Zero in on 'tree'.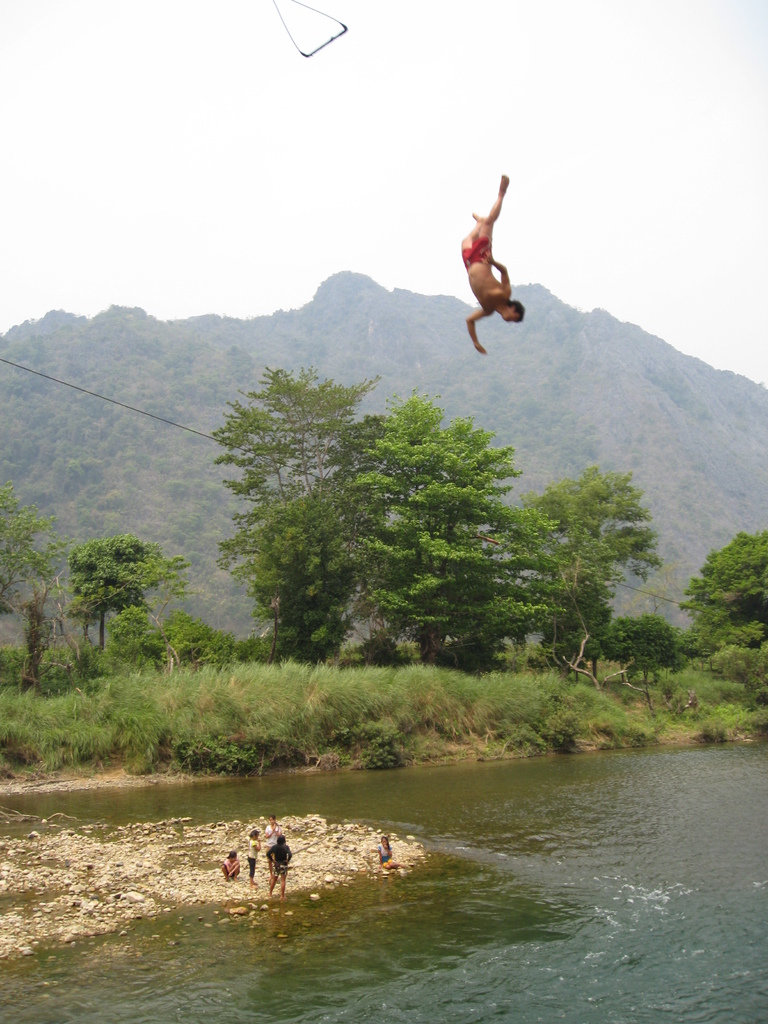
Zeroed in: <box>60,525,193,660</box>.
